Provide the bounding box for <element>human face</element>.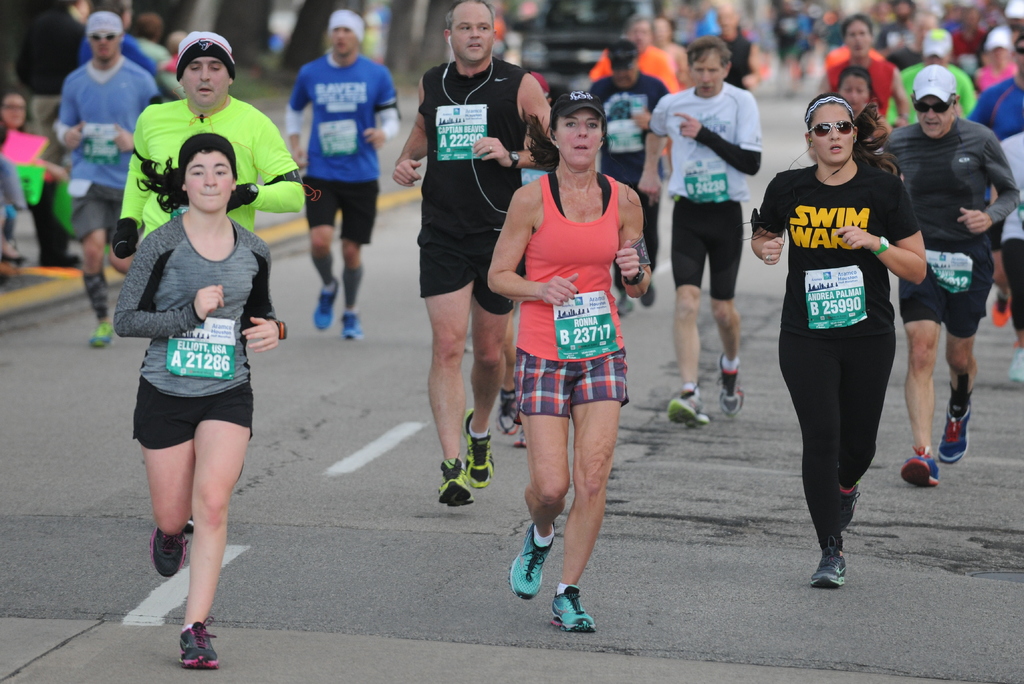
{"left": 333, "top": 23, "right": 359, "bottom": 57}.
